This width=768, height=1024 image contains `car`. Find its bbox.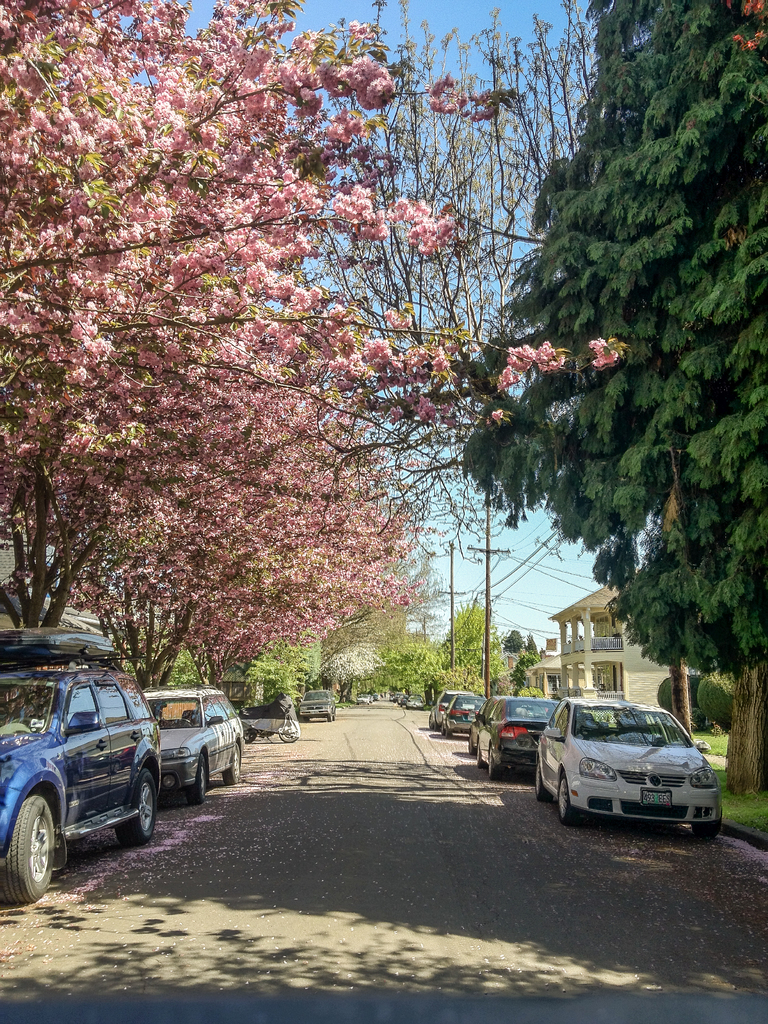
x1=296 y1=688 x2=335 y2=721.
